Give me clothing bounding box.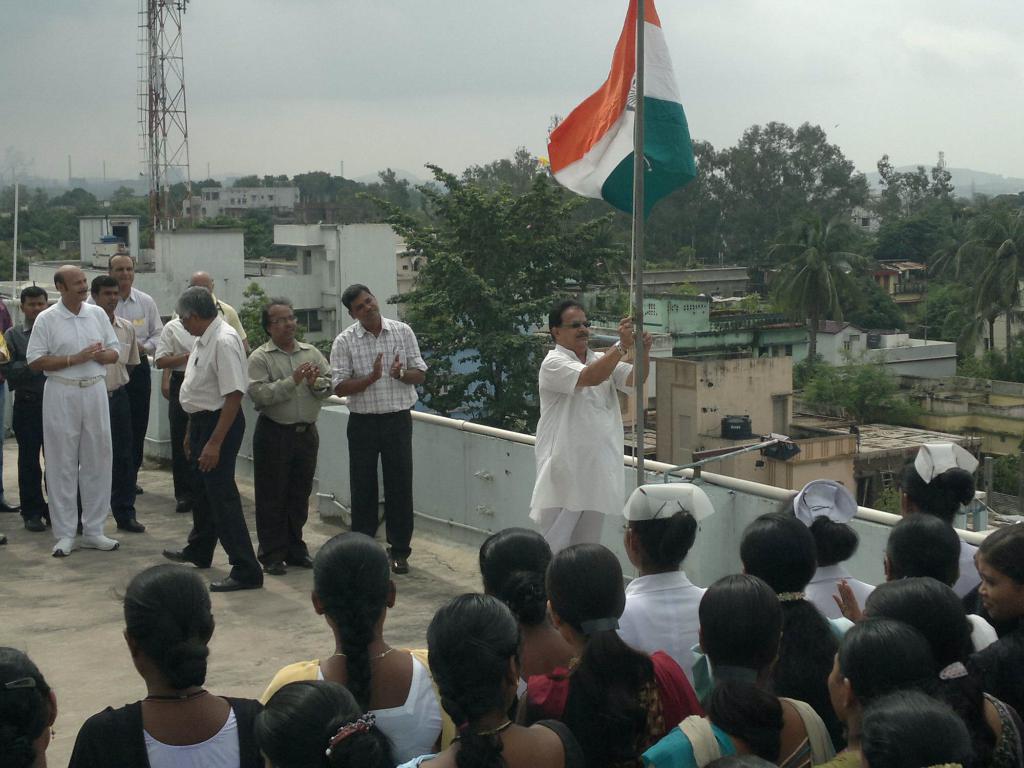
26:299:113:540.
